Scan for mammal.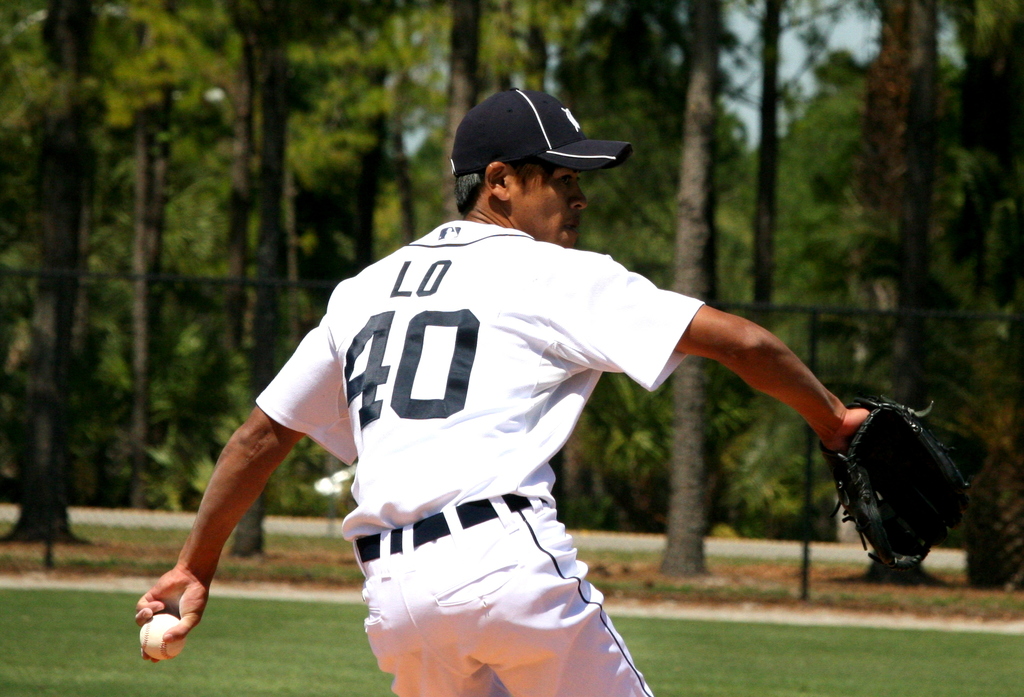
Scan result: (x1=168, y1=113, x2=878, y2=643).
